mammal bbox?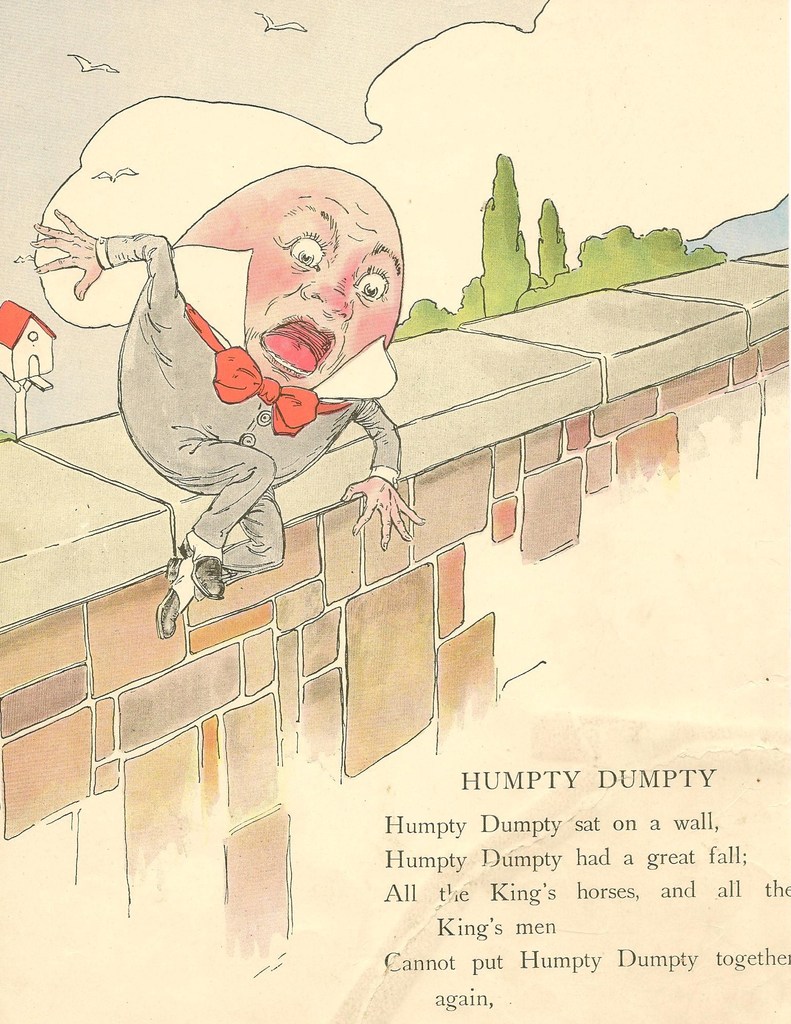
88/150/467/617
